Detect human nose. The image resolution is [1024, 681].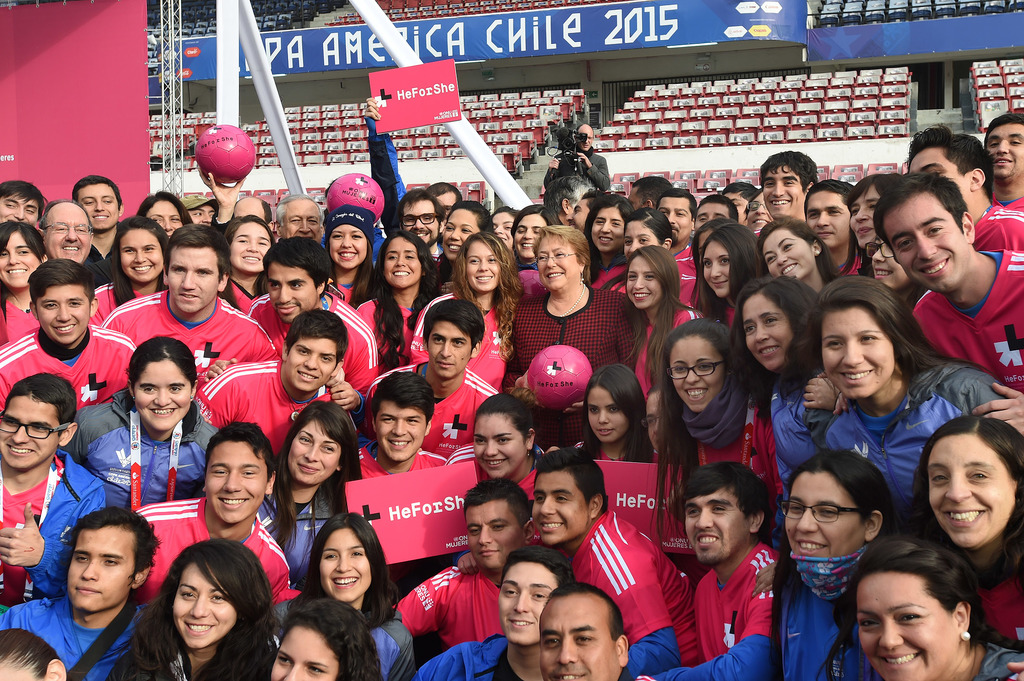
x1=510 y1=593 x2=524 y2=612.
